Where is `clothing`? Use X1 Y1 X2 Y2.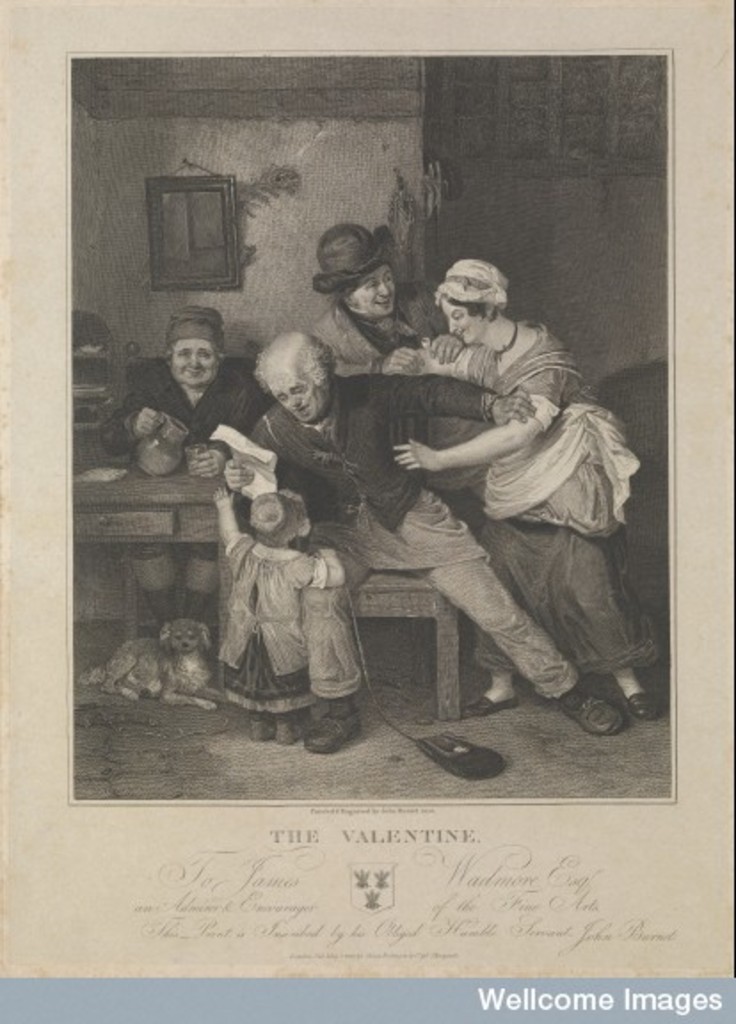
219 532 340 716.
